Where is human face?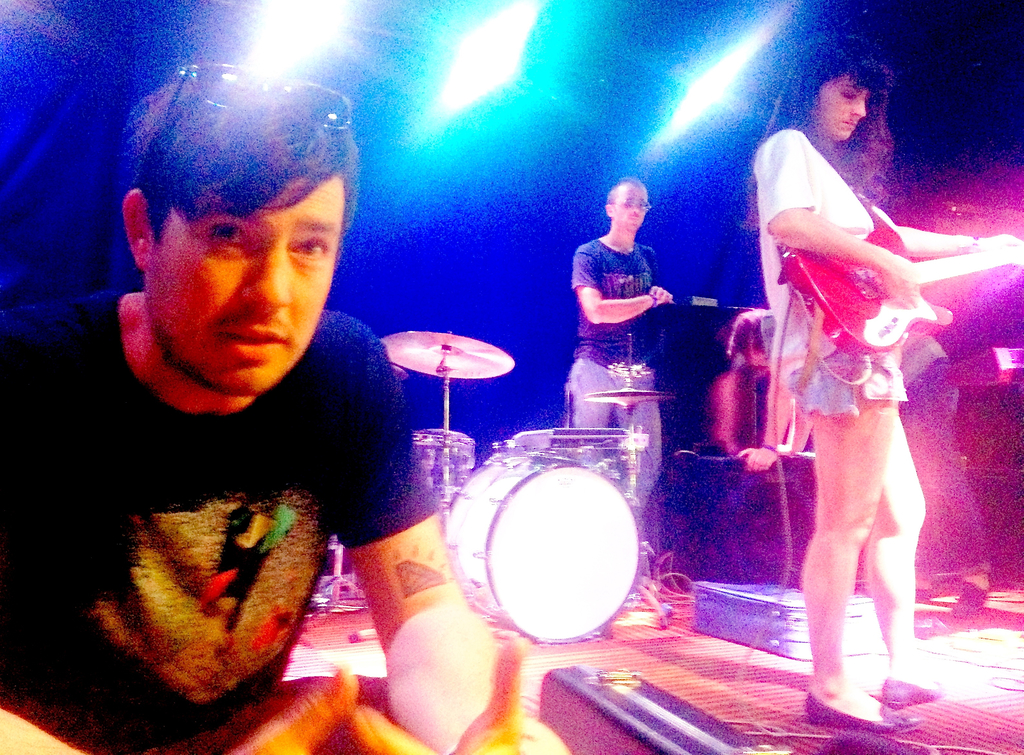
{"left": 611, "top": 182, "right": 648, "bottom": 233}.
